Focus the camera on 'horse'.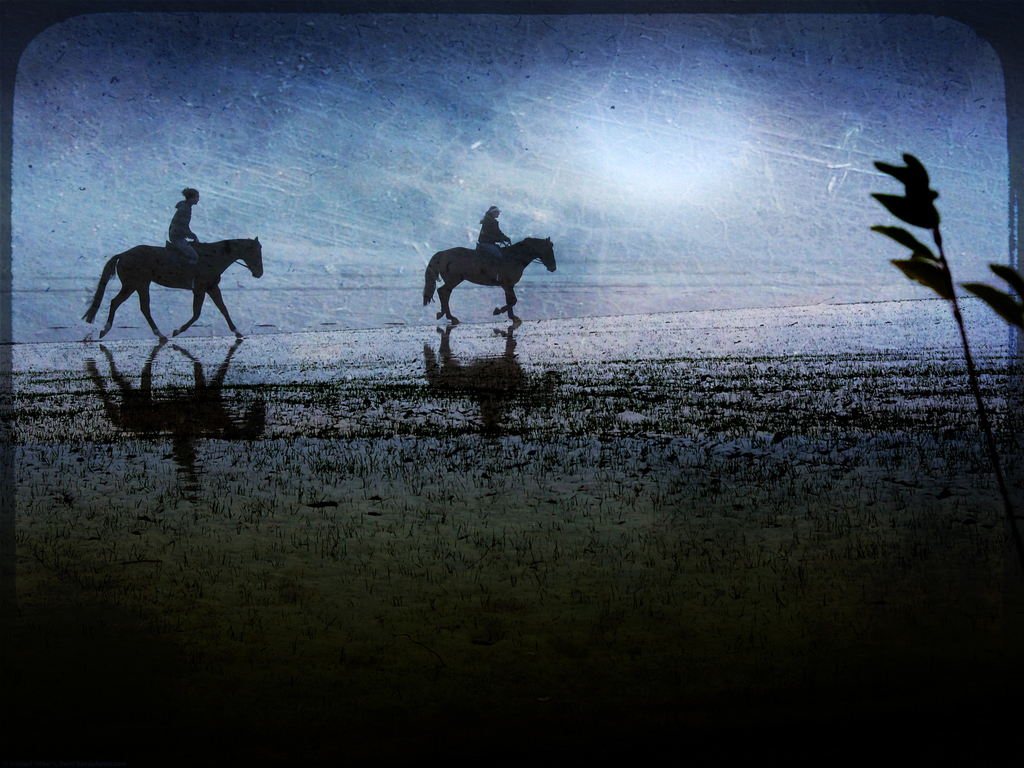
Focus region: <region>83, 234, 266, 341</region>.
